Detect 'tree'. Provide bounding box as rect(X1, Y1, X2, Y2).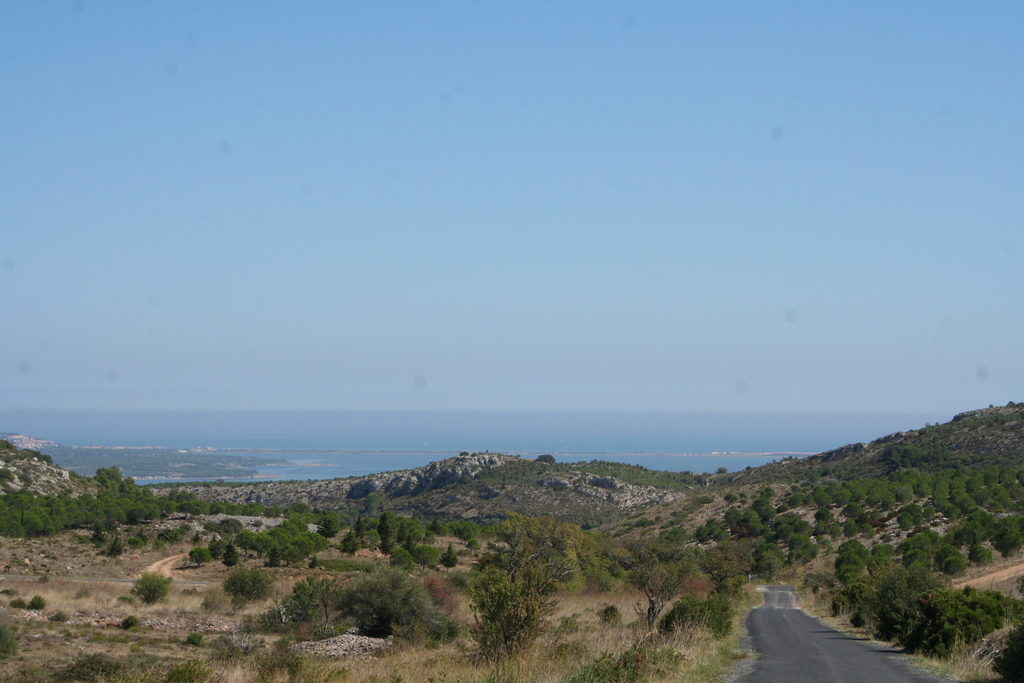
rect(640, 550, 719, 629).
